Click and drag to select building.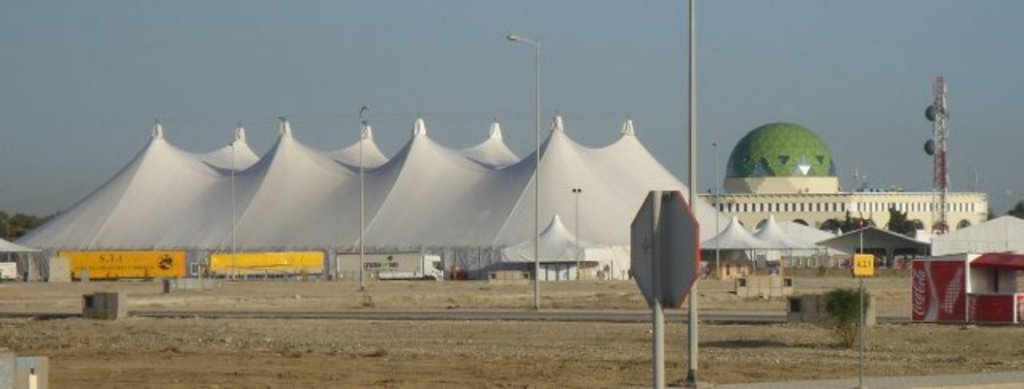
Selection: (left=702, top=126, right=994, bottom=237).
